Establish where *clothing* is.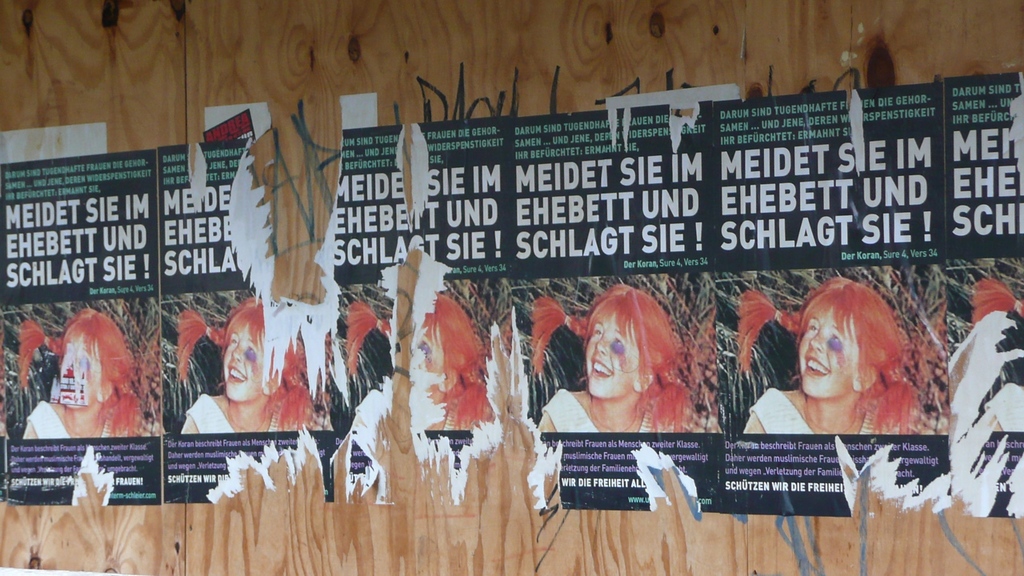
Established at <box>26,400,134,442</box>.
